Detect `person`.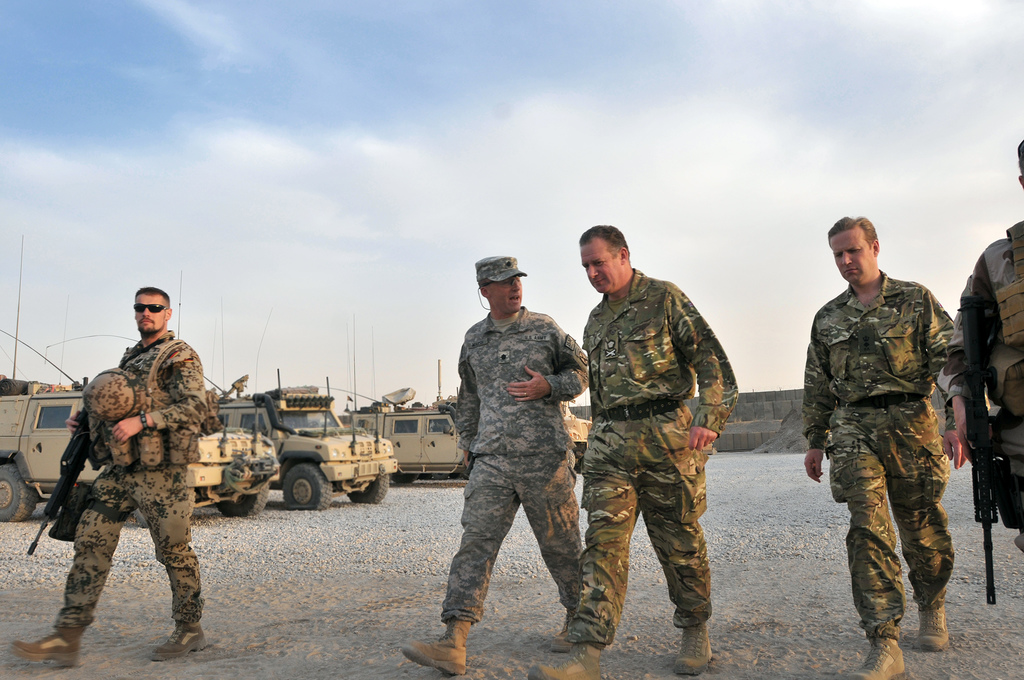
Detected at (left=527, top=223, right=741, bottom=679).
